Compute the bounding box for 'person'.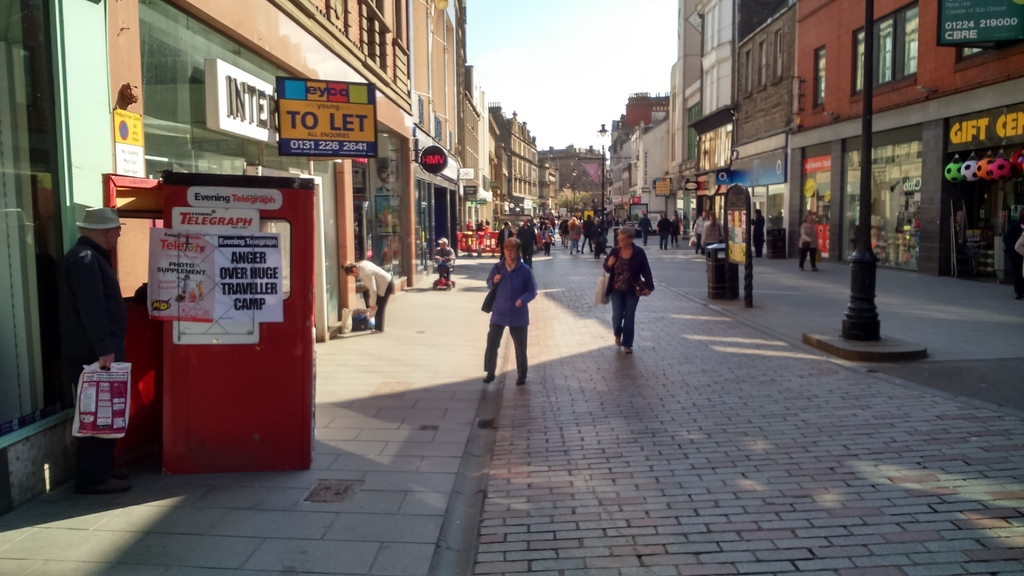
[x1=604, y1=225, x2=653, y2=354].
